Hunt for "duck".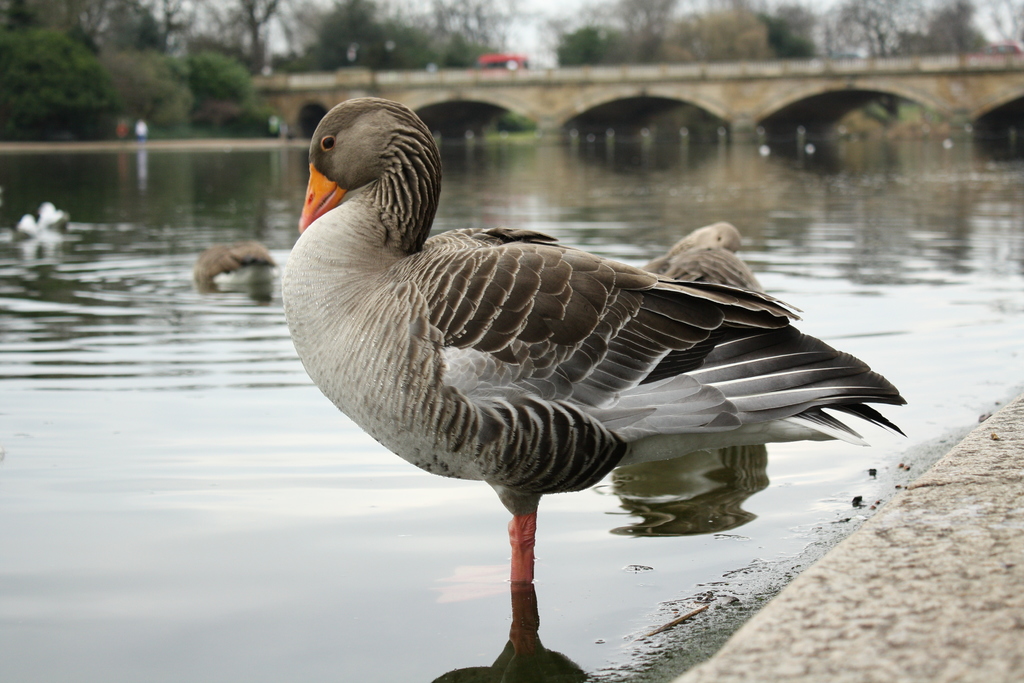
Hunted down at [x1=21, y1=197, x2=68, y2=242].
